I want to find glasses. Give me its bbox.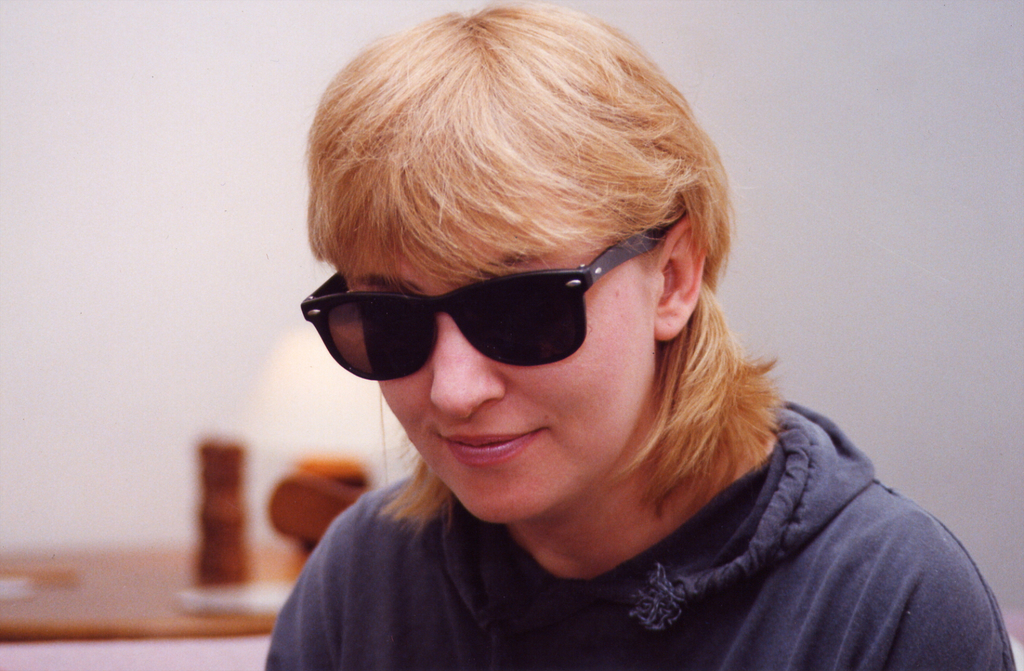
left=301, top=212, right=690, bottom=389.
